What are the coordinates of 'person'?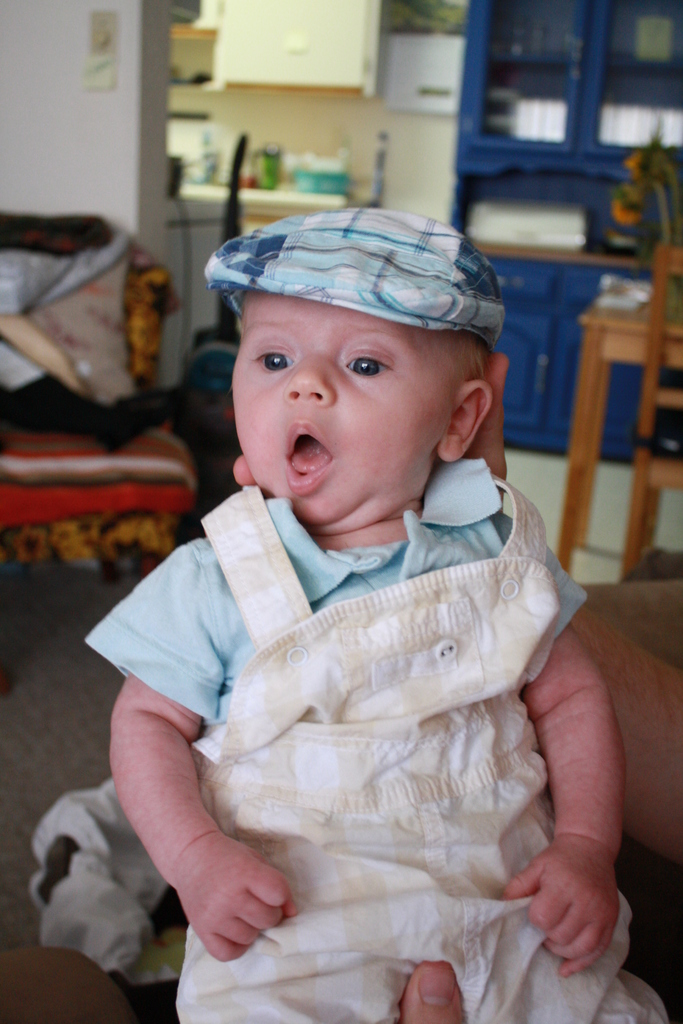
[x1=88, y1=212, x2=677, y2=1021].
